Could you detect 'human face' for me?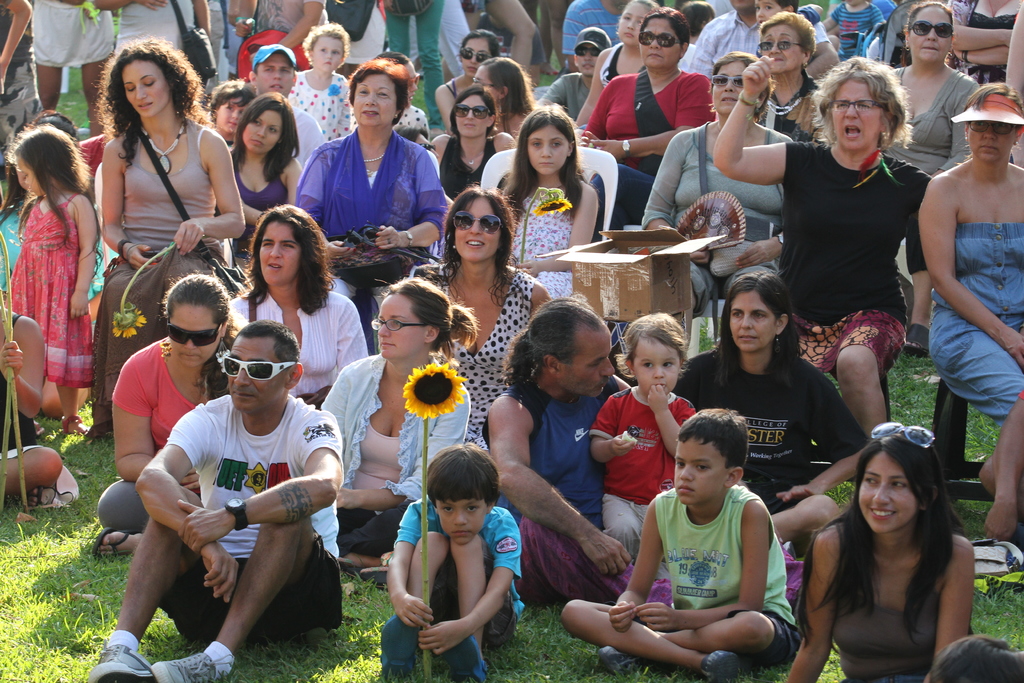
Detection result: {"x1": 639, "y1": 19, "x2": 680, "y2": 72}.
